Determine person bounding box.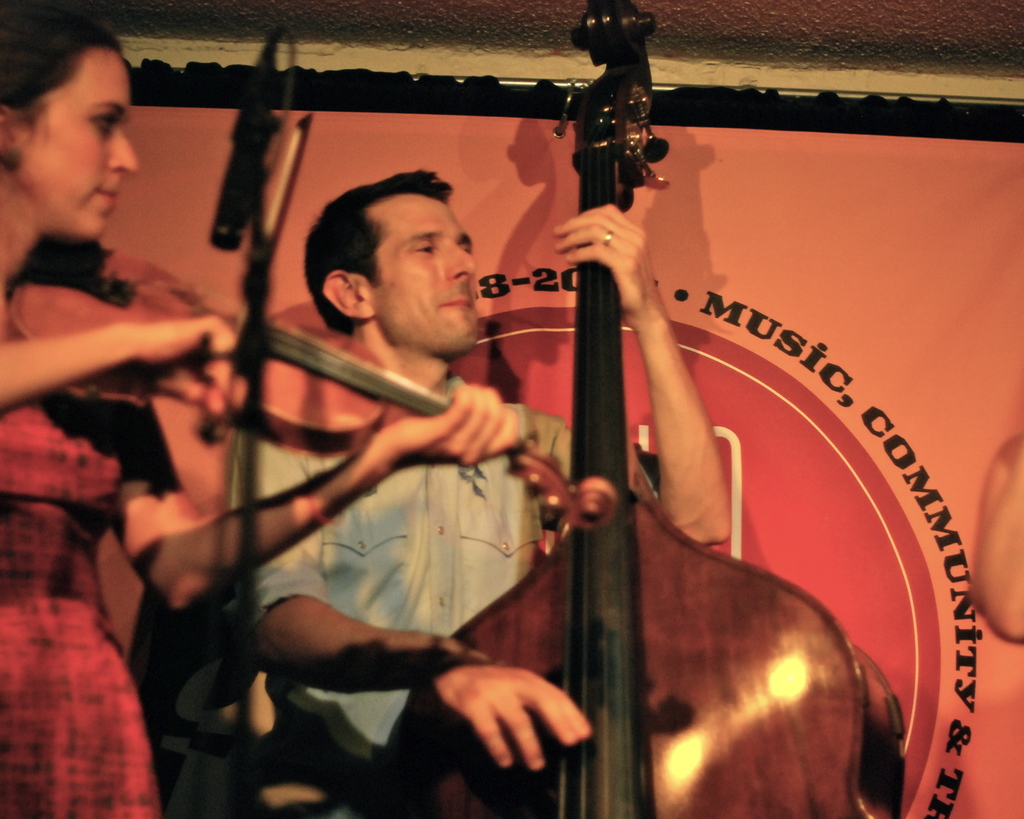
Determined: 222 171 733 775.
